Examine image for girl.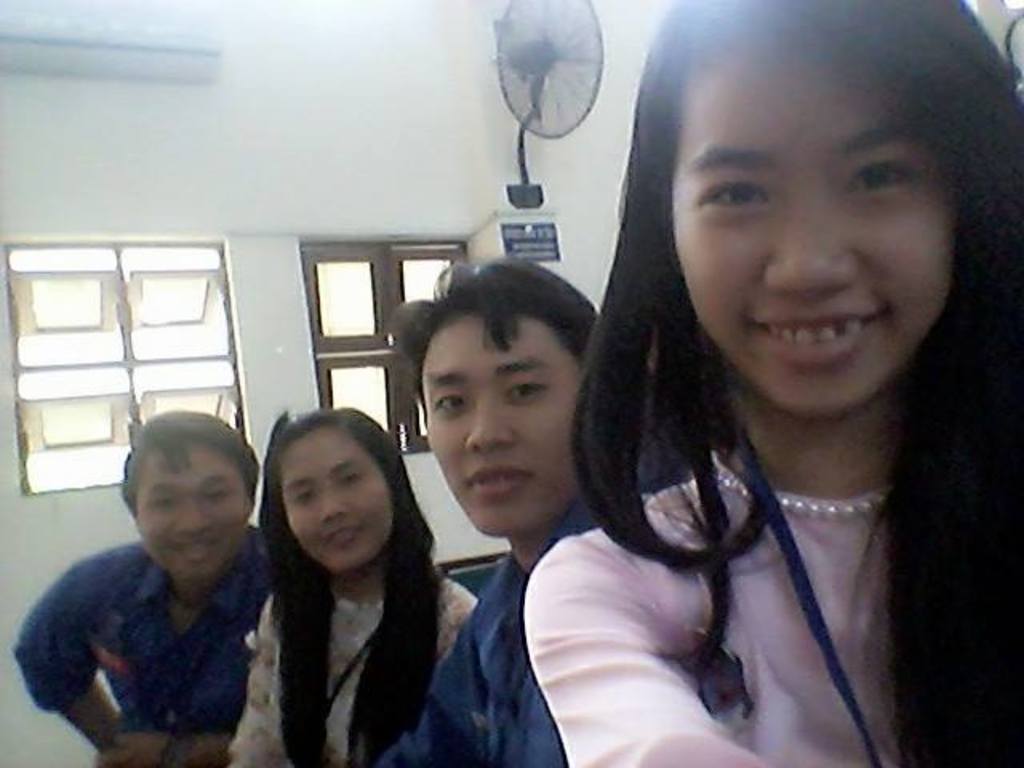
Examination result: bbox=(226, 402, 478, 766).
